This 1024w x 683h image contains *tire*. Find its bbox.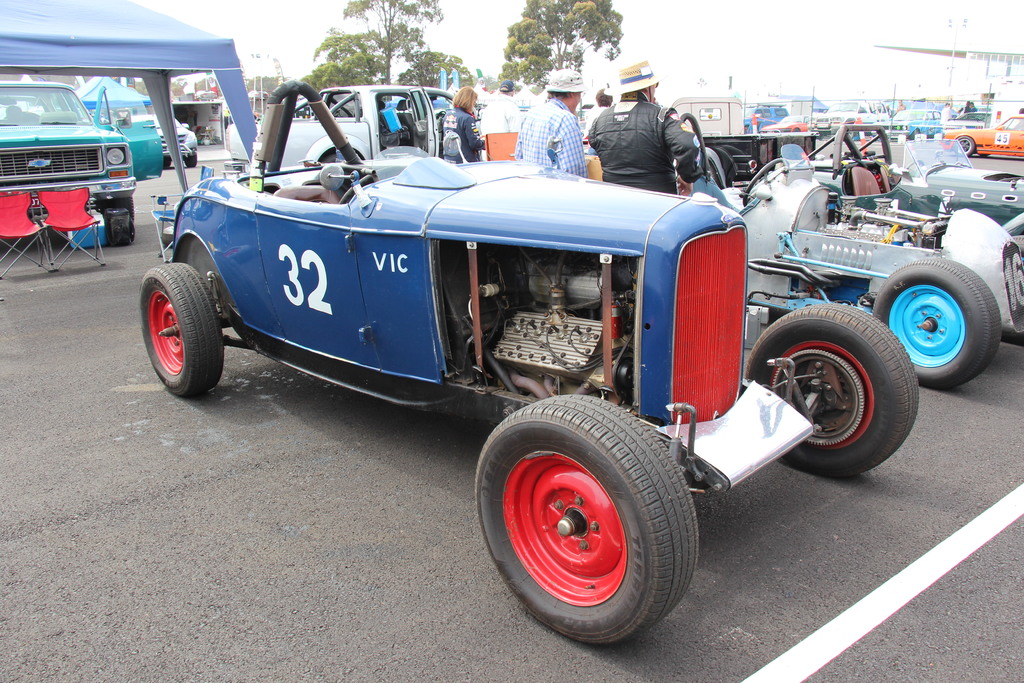
[left=868, top=260, right=1003, bottom=386].
